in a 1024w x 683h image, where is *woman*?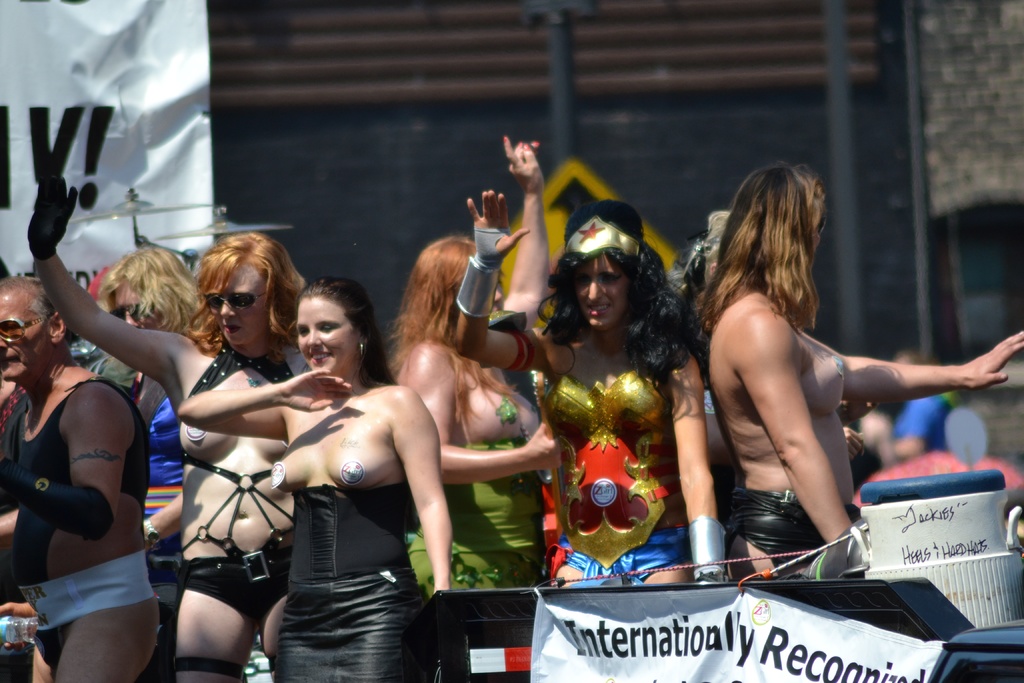
[x1=19, y1=162, x2=330, y2=682].
